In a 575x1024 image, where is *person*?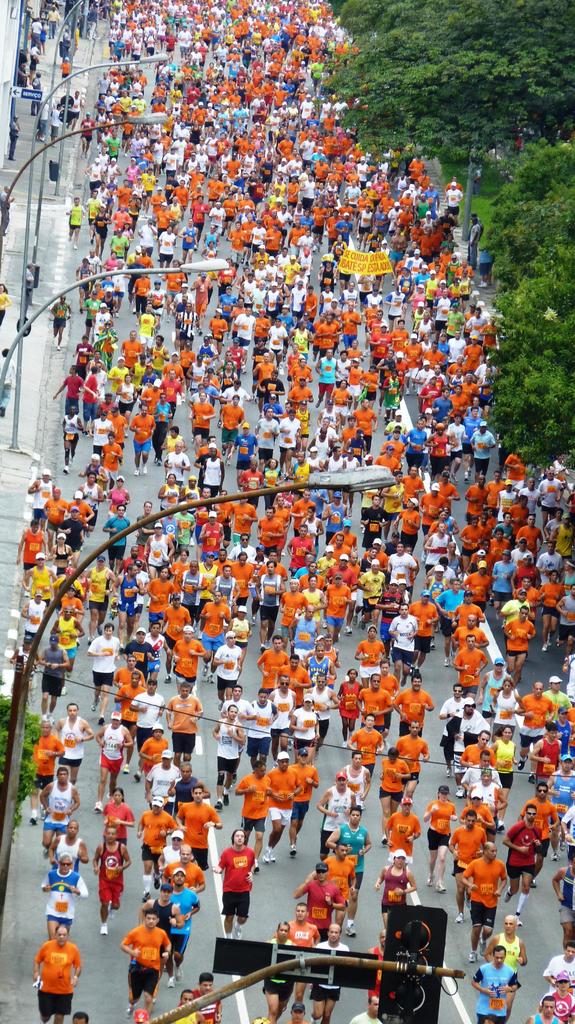
rect(517, 684, 551, 753).
